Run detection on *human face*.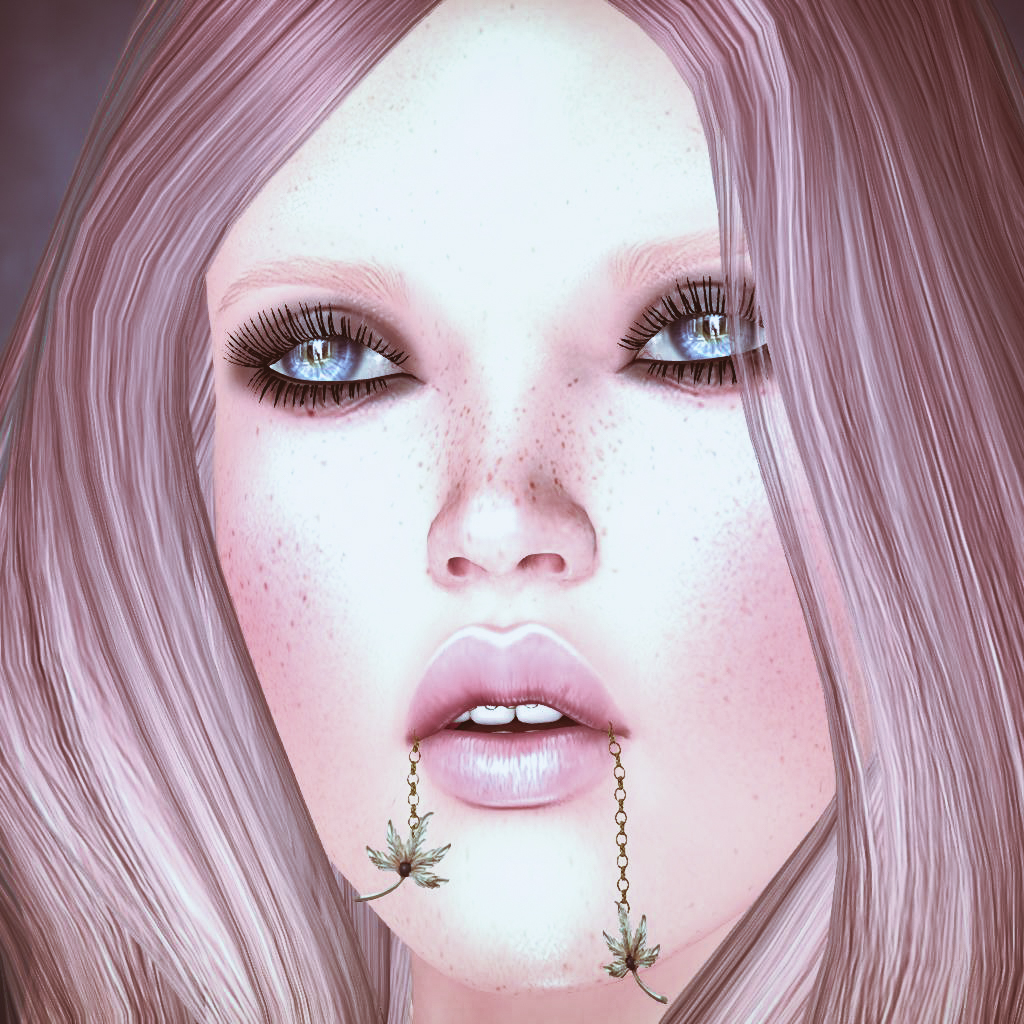
Result: bbox=(201, 5, 894, 1000).
